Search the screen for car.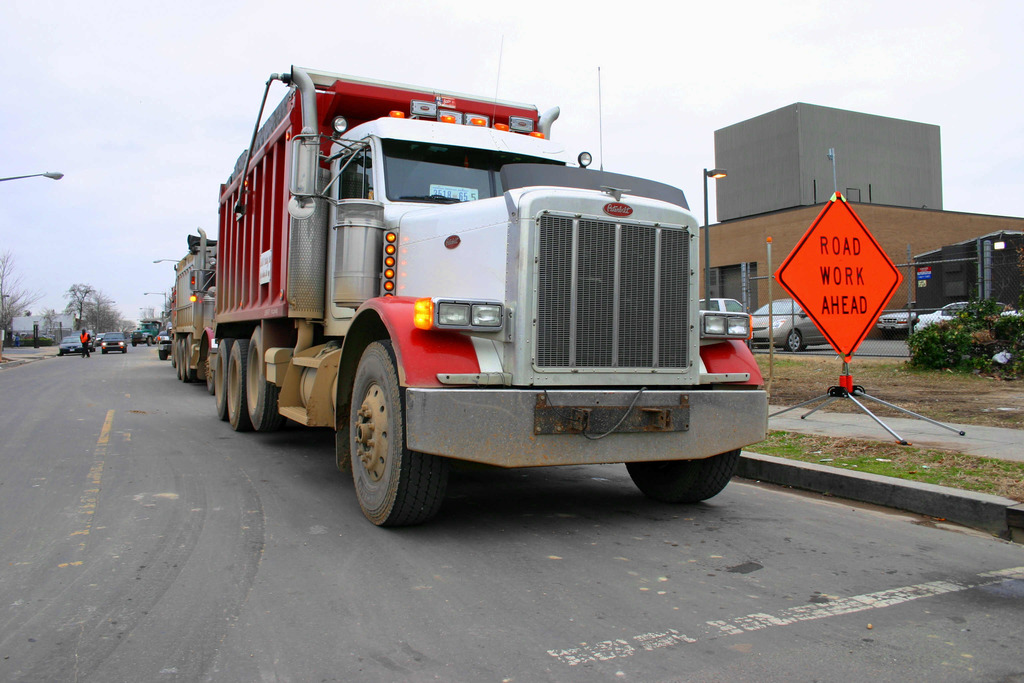
Found at (x1=703, y1=294, x2=749, y2=336).
